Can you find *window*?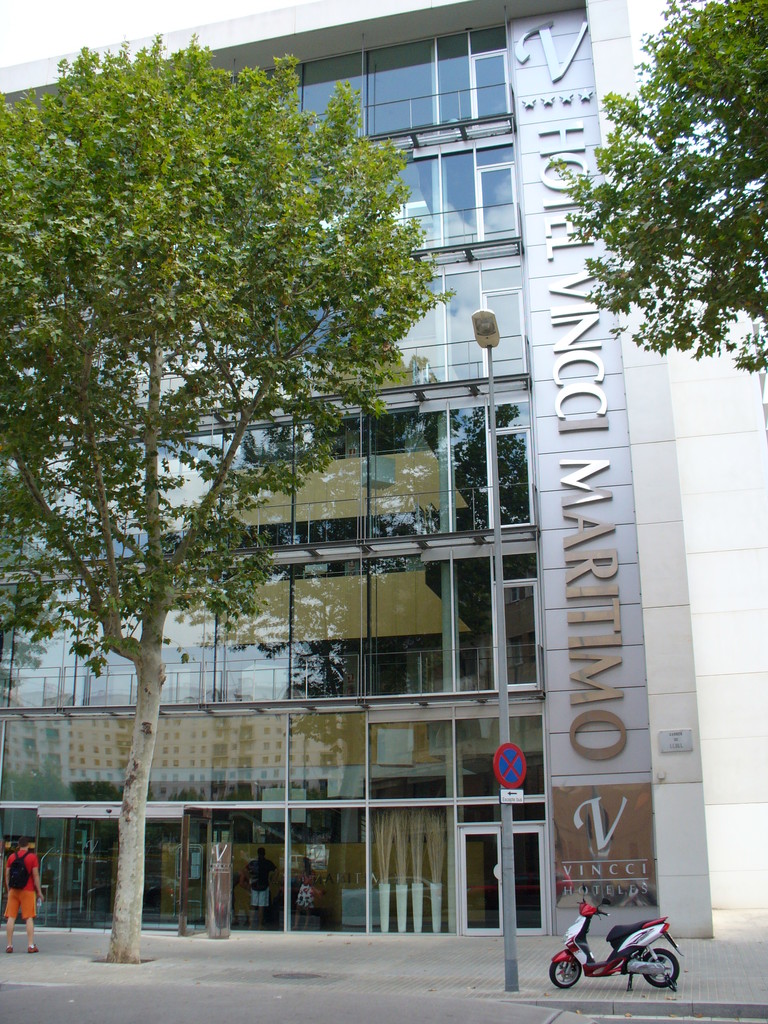
Yes, bounding box: crop(289, 404, 442, 538).
